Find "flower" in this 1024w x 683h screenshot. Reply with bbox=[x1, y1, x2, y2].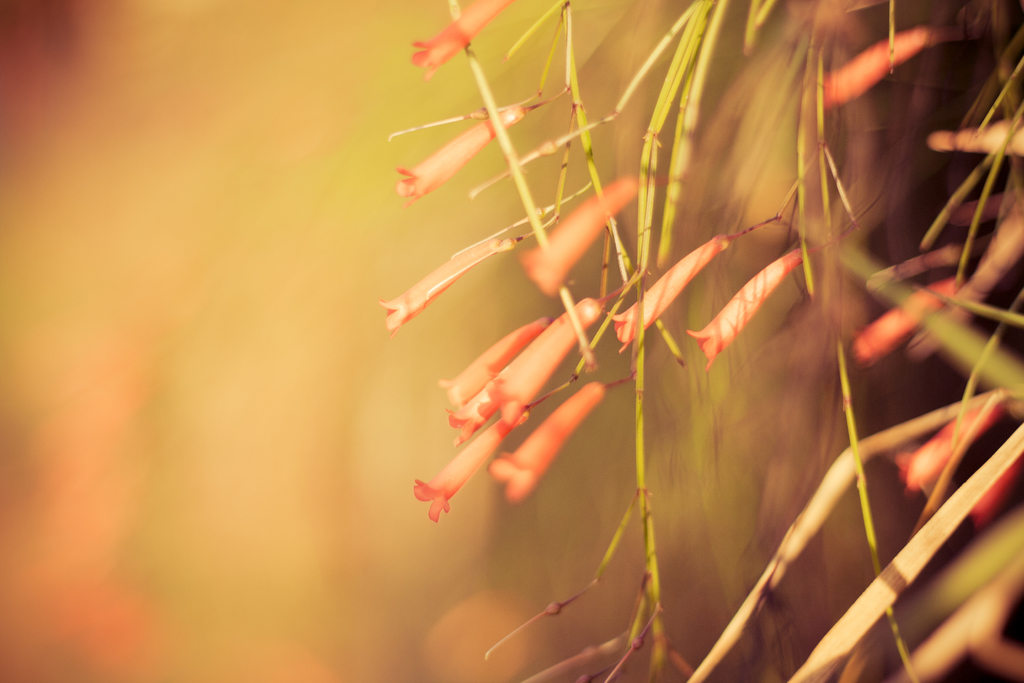
bbox=[394, 102, 530, 204].
